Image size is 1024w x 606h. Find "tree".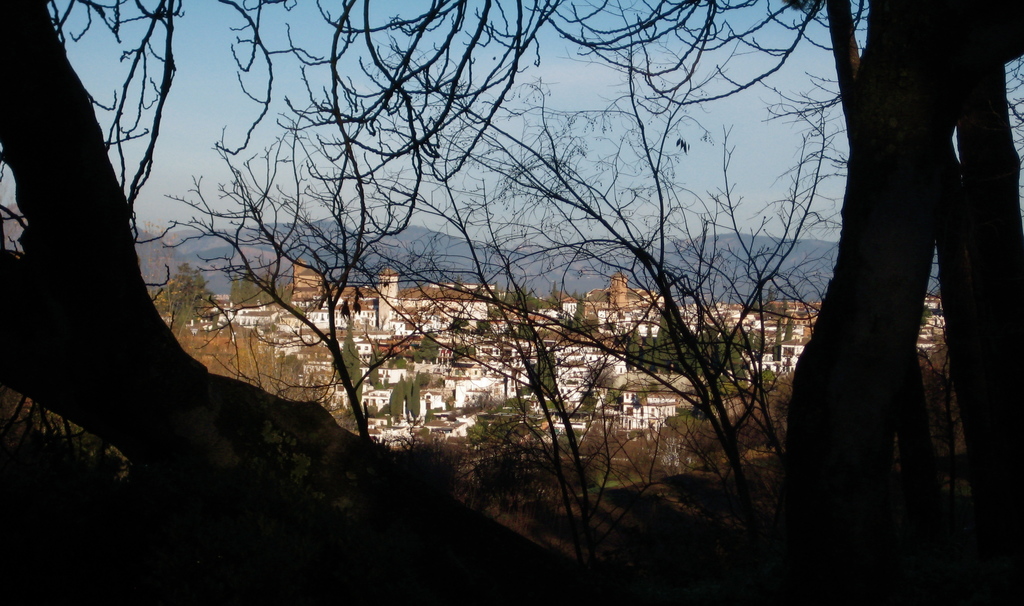
bbox(478, 324, 487, 338).
